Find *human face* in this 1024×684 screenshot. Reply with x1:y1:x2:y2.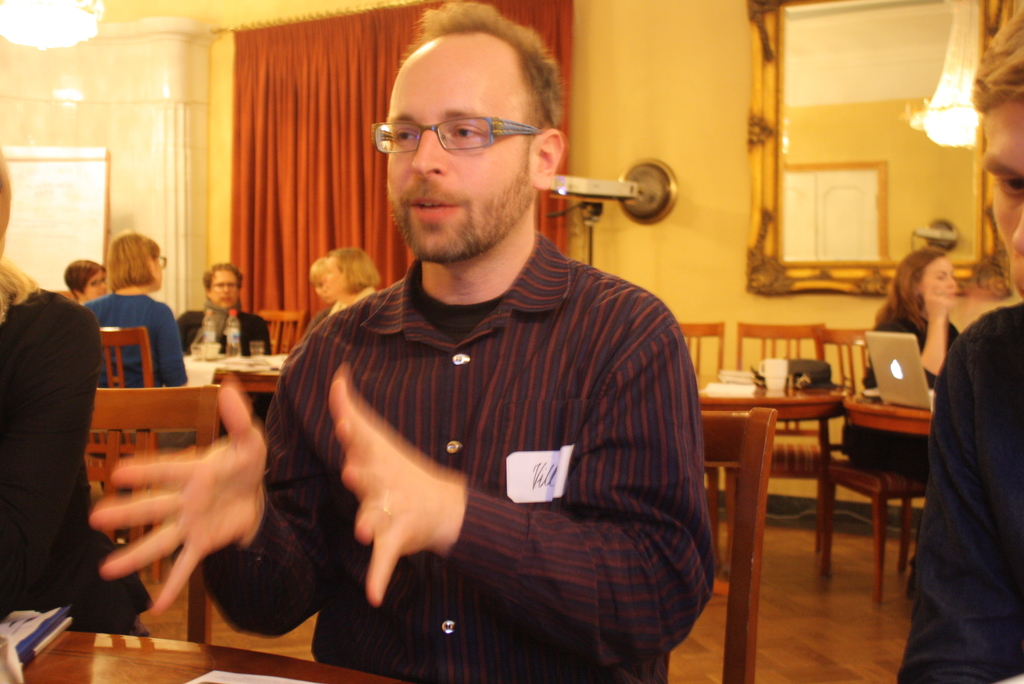
385:32:531:261.
